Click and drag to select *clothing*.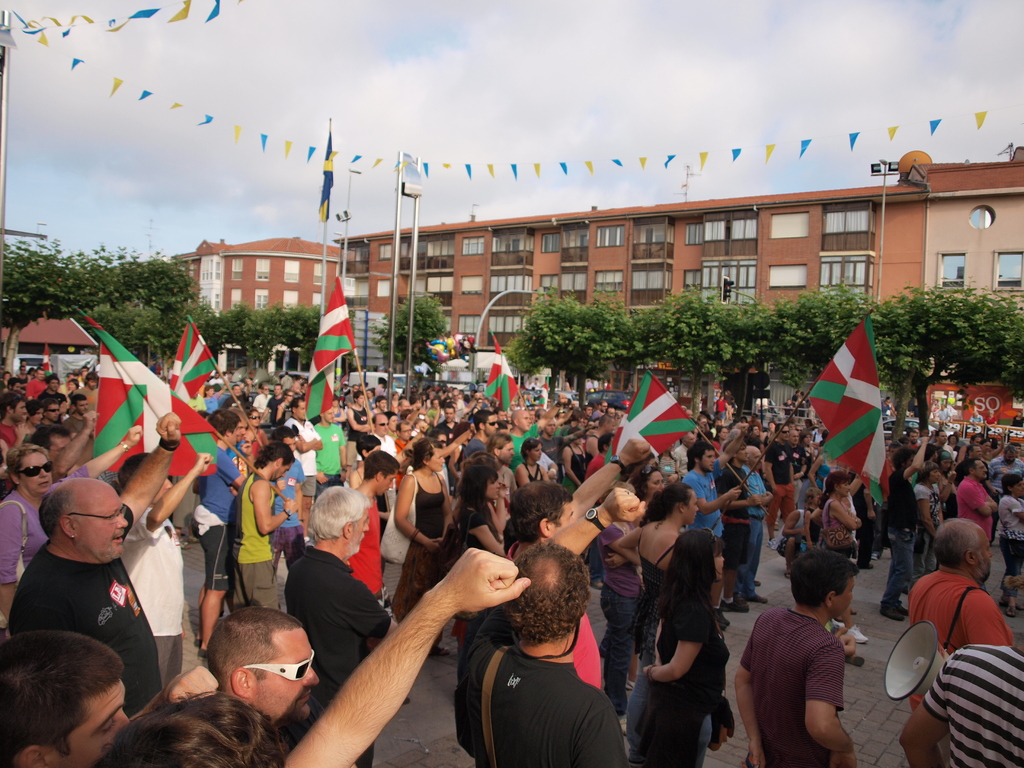
Selection: (x1=1000, y1=487, x2=1023, y2=568).
